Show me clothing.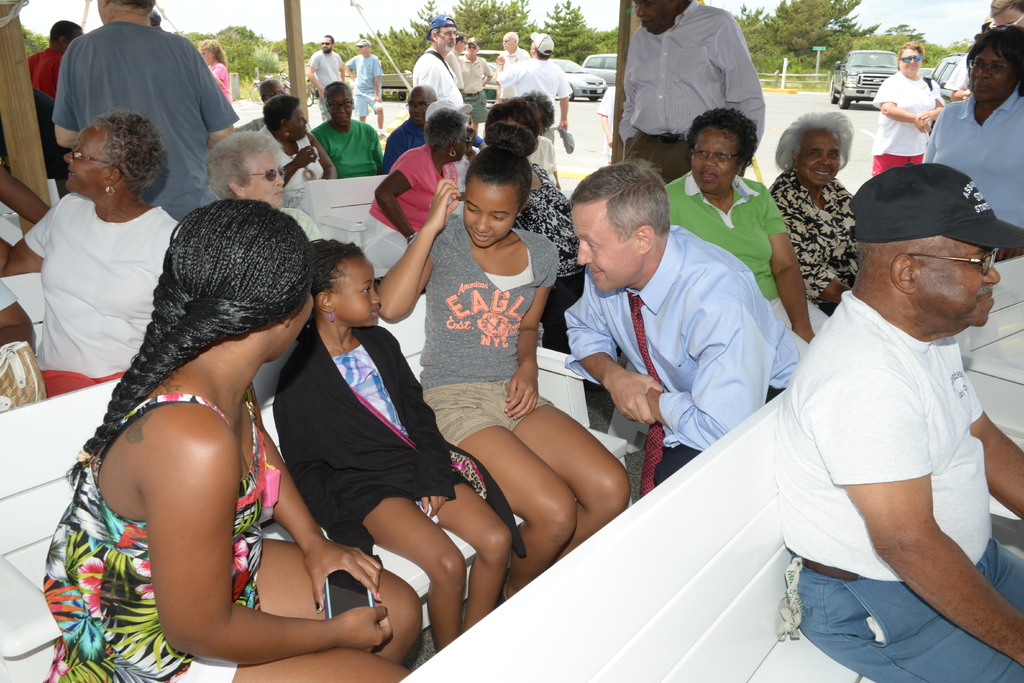
clothing is here: left=304, top=50, right=338, bottom=89.
